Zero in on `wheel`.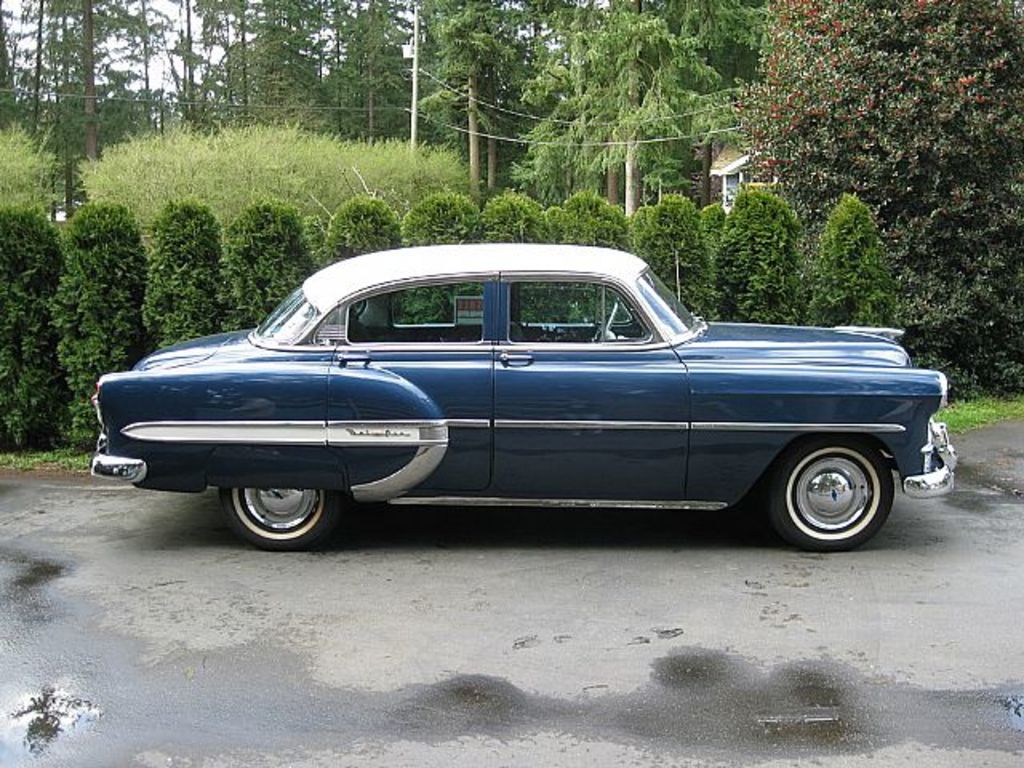
Zeroed in: BBox(214, 467, 325, 542).
